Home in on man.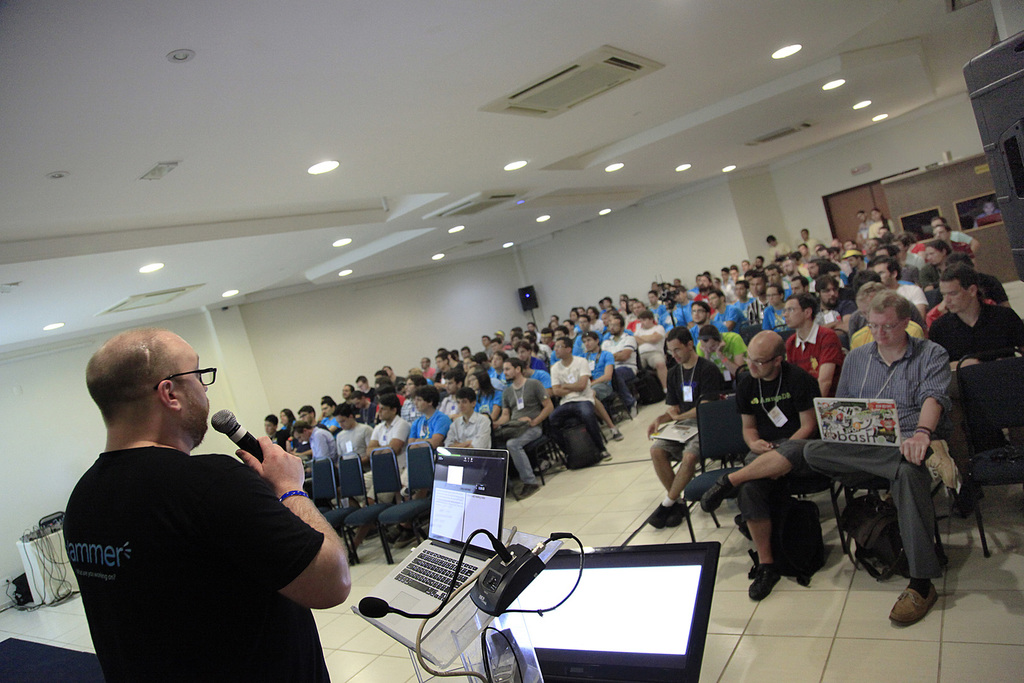
Homed in at locate(334, 404, 371, 507).
